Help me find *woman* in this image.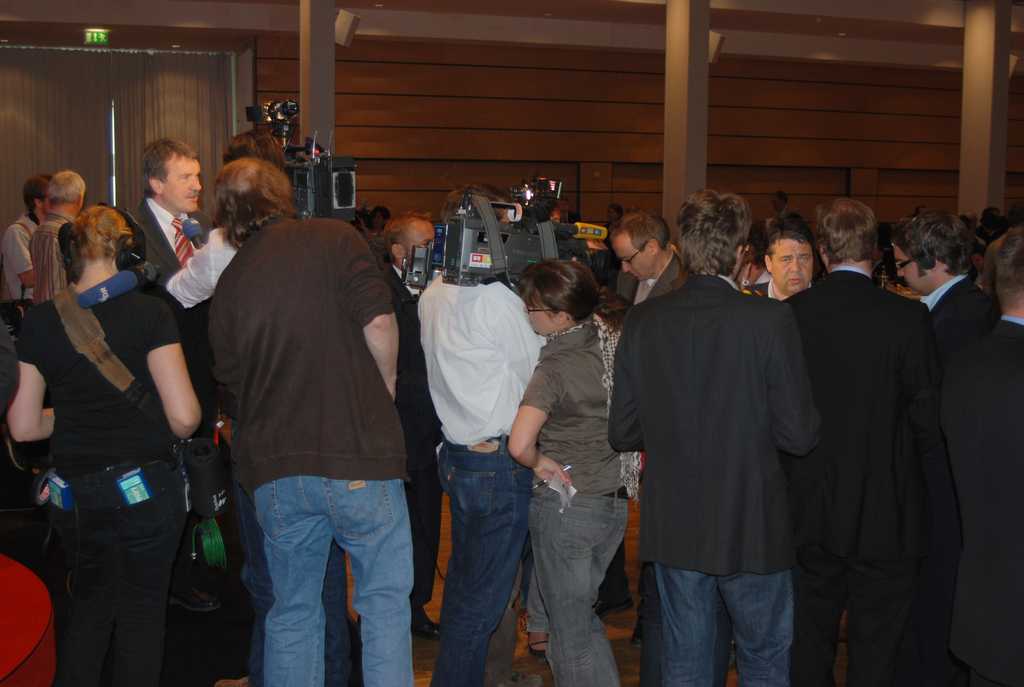
Found it: (left=22, top=161, right=211, bottom=686).
